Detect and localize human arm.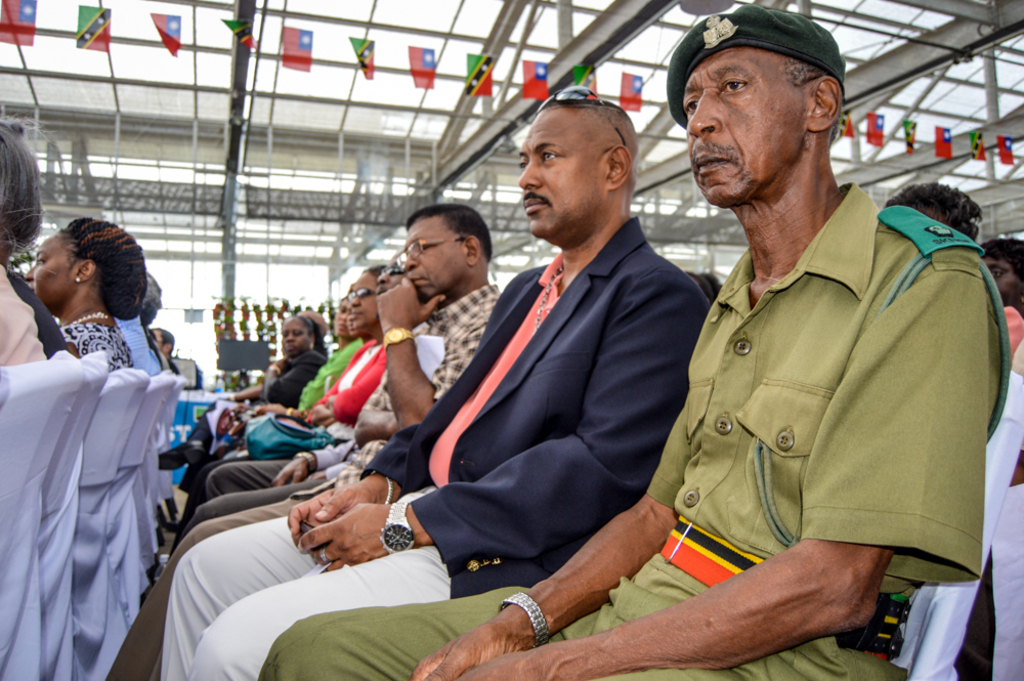
Localized at {"left": 297, "top": 353, "right": 349, "bottom": 409}.
